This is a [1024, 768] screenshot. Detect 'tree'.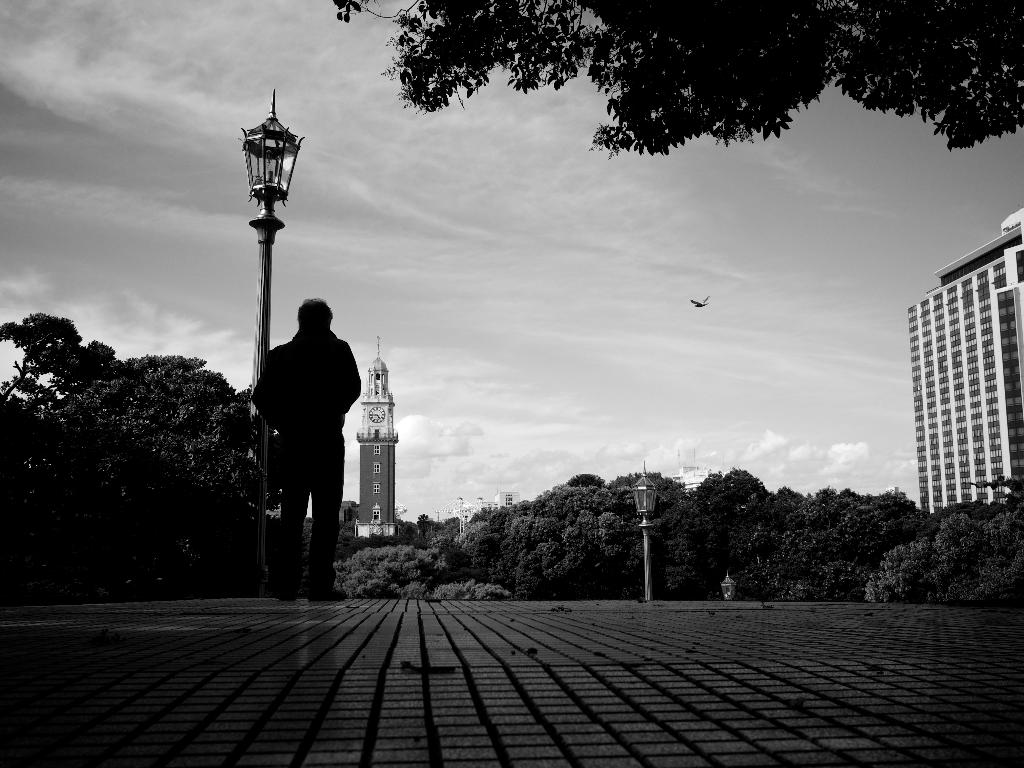
l=1, t=352, r=284, b=594.
